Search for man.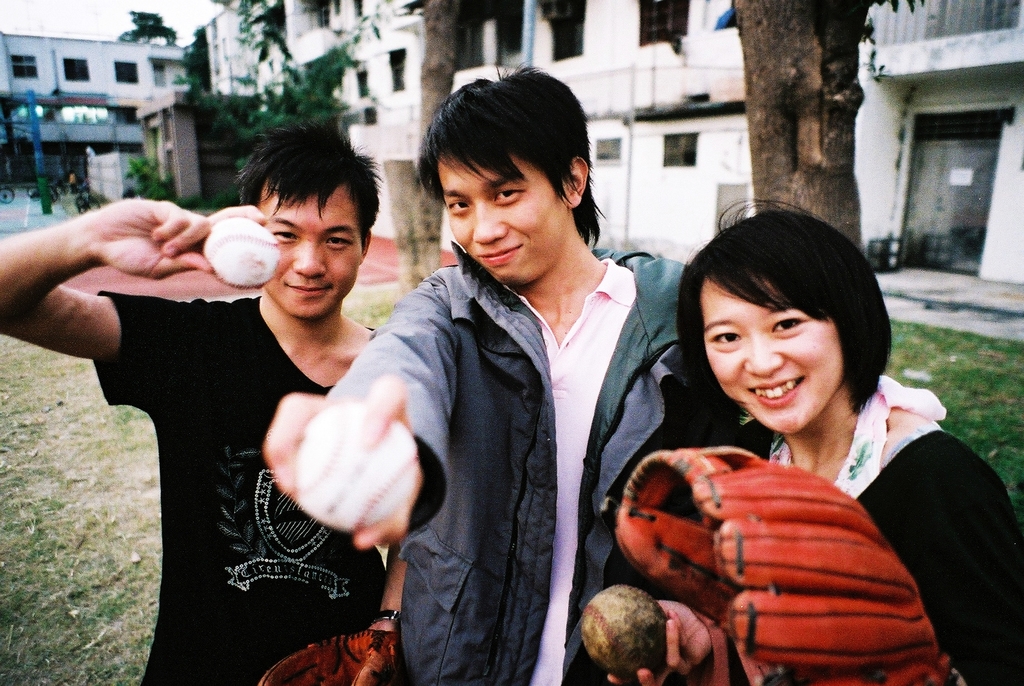
Found at crop(0, 127, 408, 685).
